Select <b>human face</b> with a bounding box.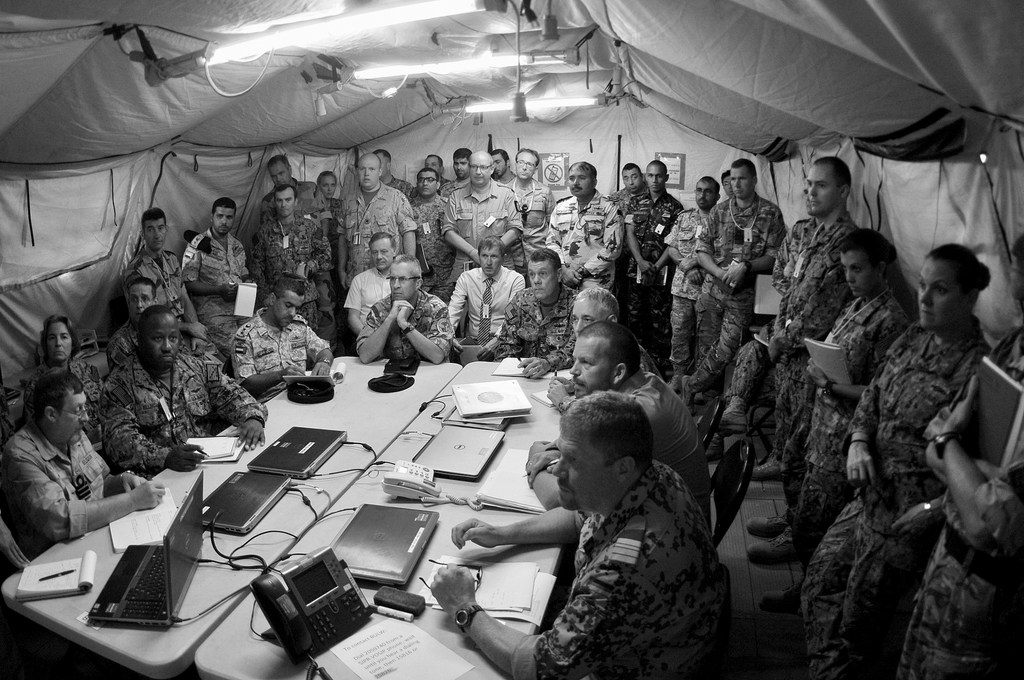
[left=388, top=262, right=415, bottom=302].
